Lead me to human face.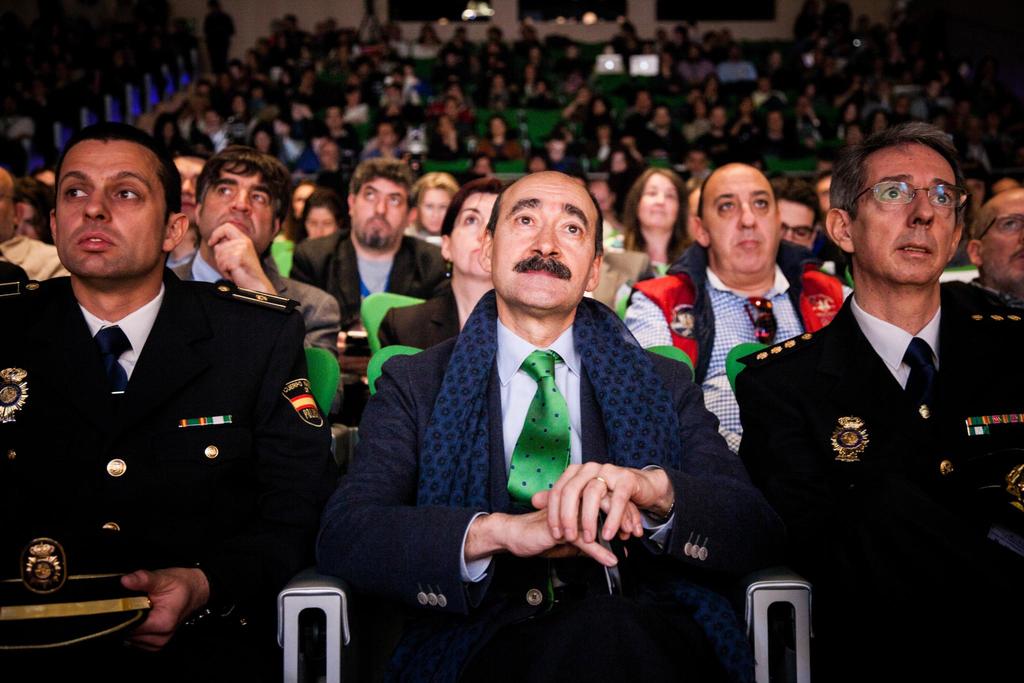
Lead to rect(493, 177, 599, 310).
